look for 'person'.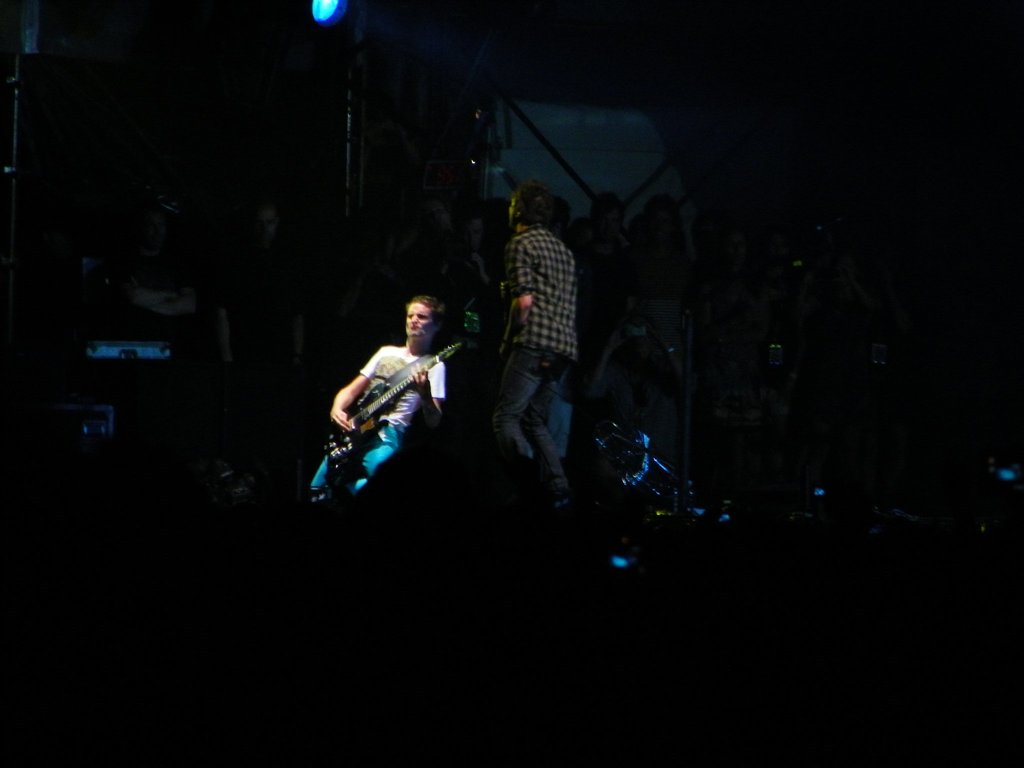
Found: {"x1": 695, "y1": 228, "x2": 777, "y2": 481}.
